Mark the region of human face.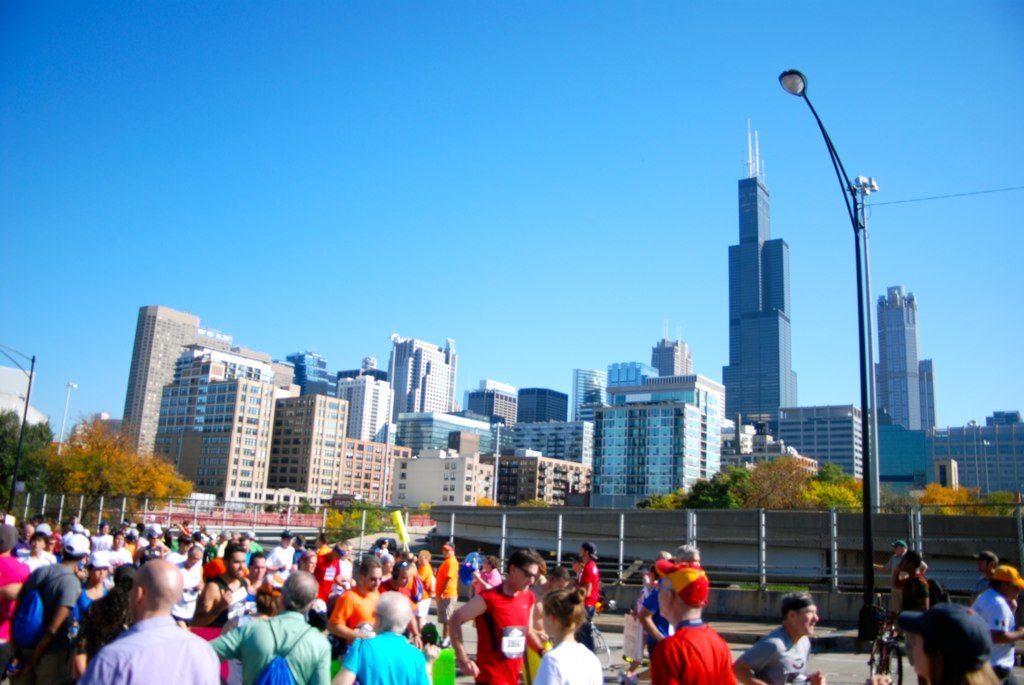
Region: (x1=906, y1=636, x2=930, y2=676).
